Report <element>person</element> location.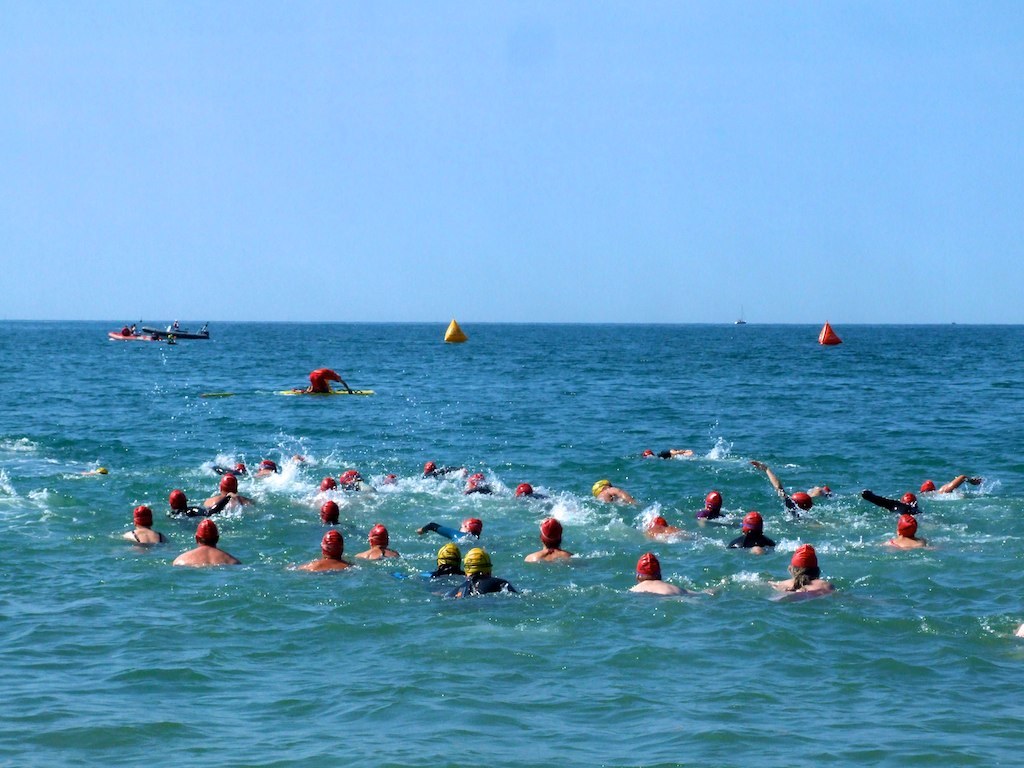
Report: {"x1": 83, "y1": 464, "x2": 113, "y2": 475}.
